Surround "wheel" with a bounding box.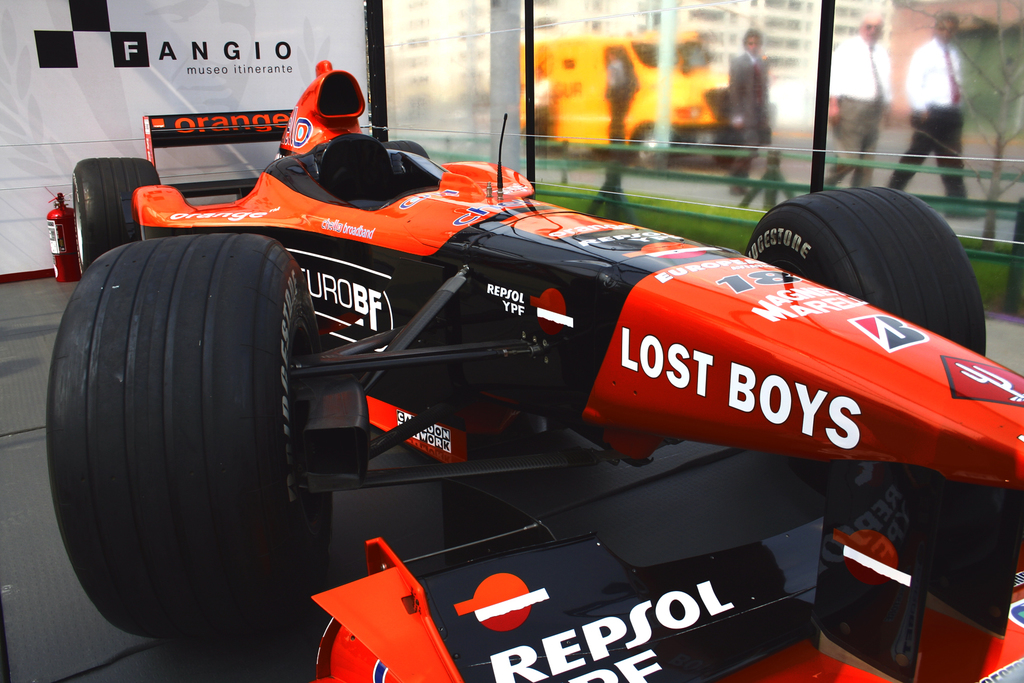
box=[72, 151, 163, 270].
